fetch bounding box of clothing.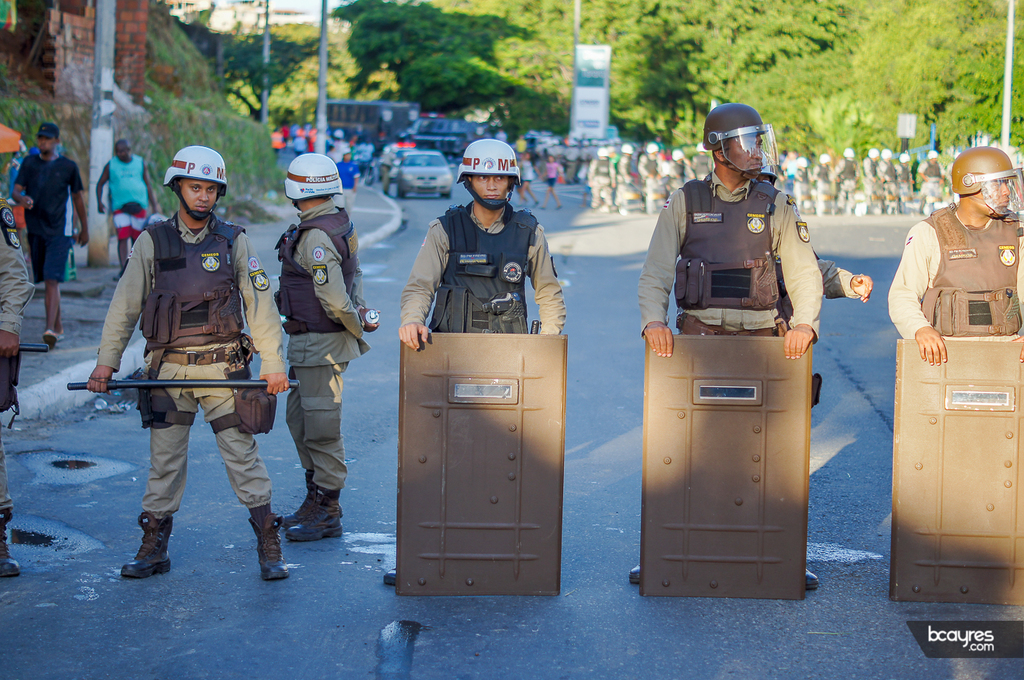
Bbox: [269,197,364,493].
